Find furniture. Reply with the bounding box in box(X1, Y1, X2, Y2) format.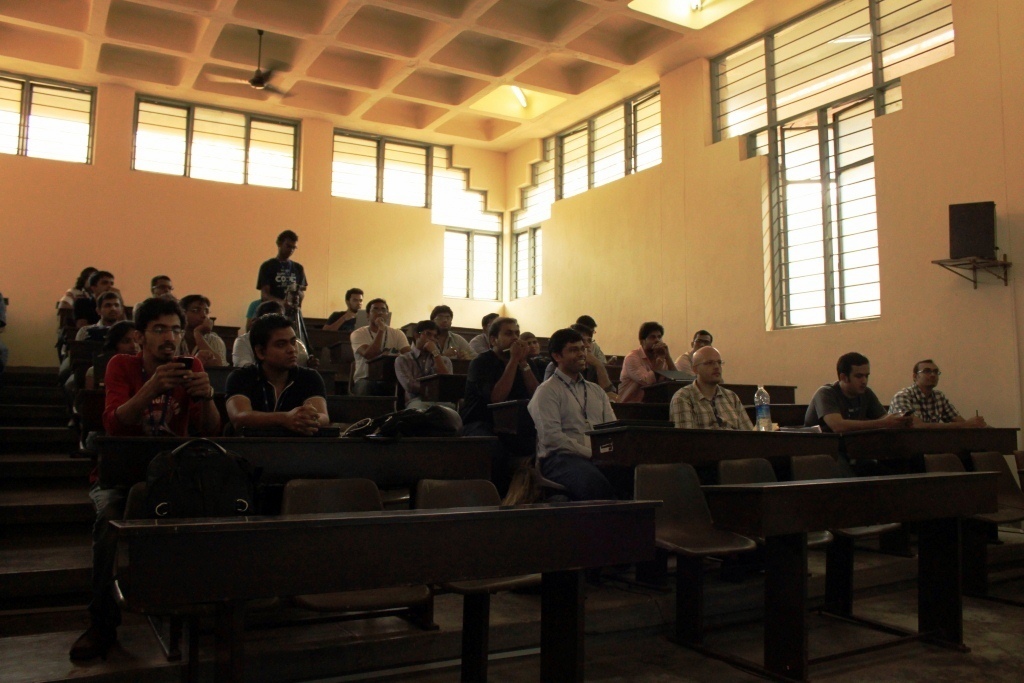
box(91, 427, 508, 502).
